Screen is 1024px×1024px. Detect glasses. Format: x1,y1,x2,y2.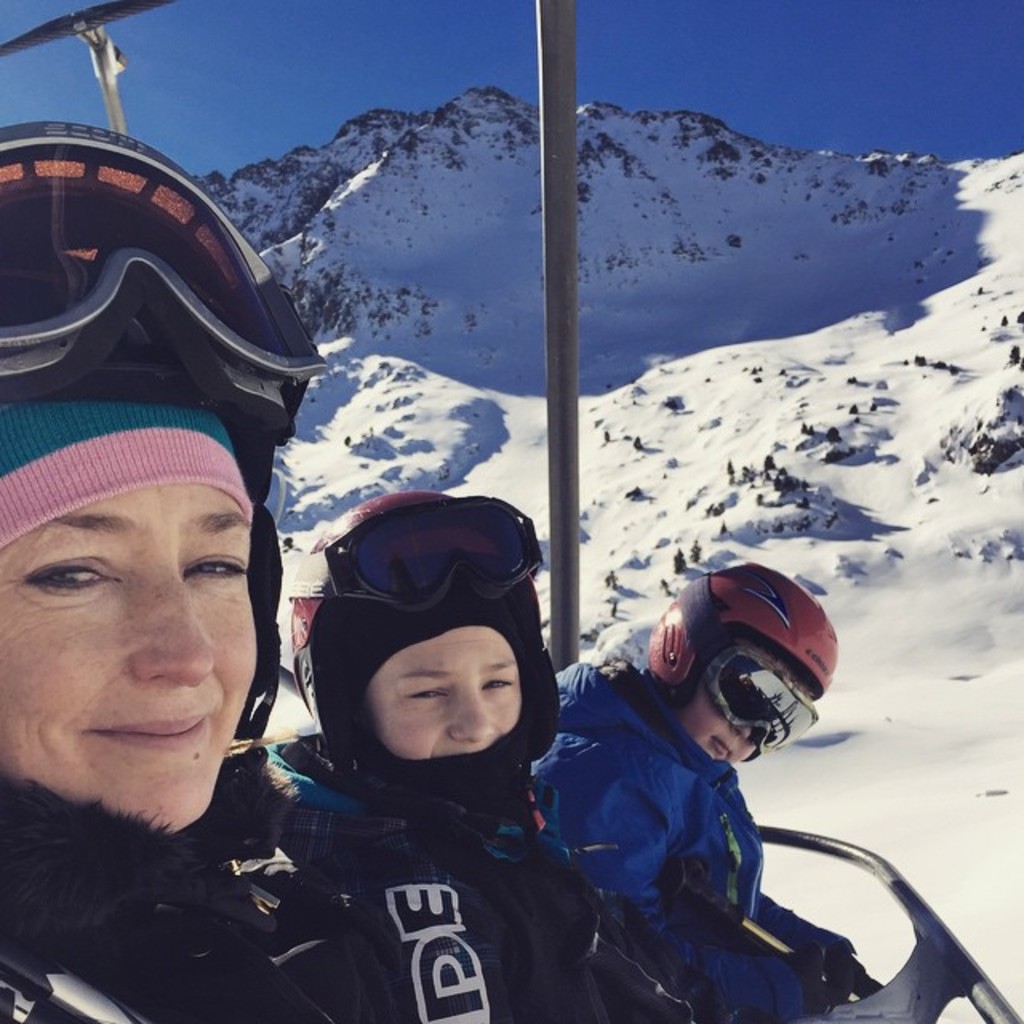
0,115,330,419.
